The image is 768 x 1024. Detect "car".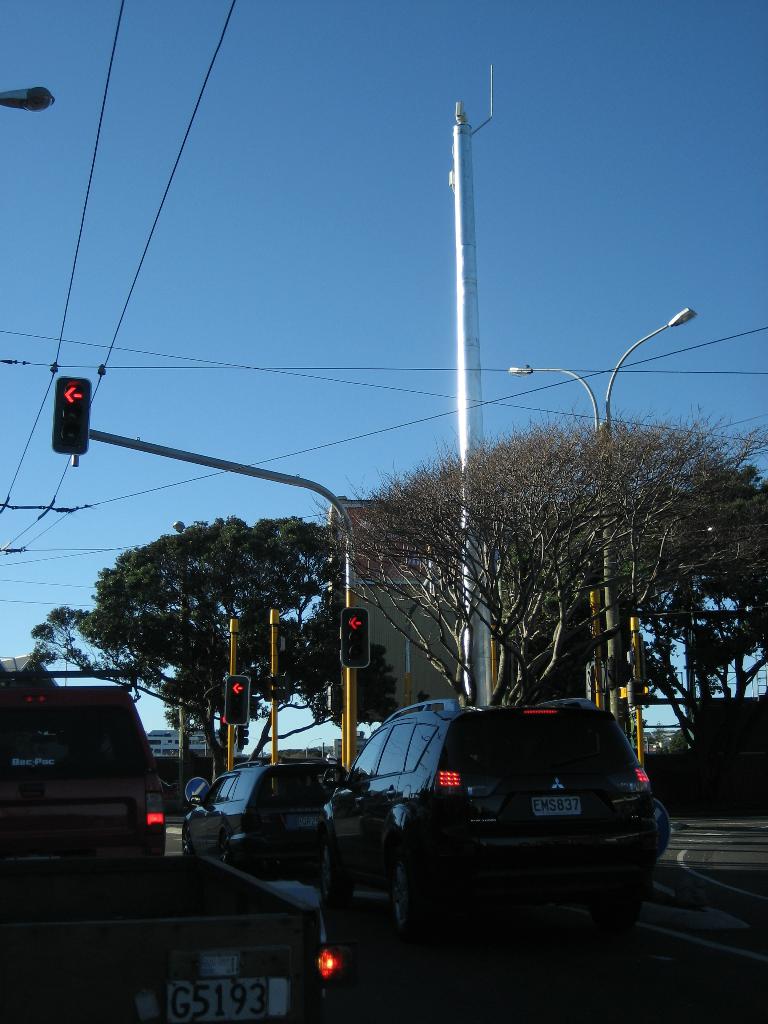
Detection: [left=182, top=757, right=345, bottom=876].
